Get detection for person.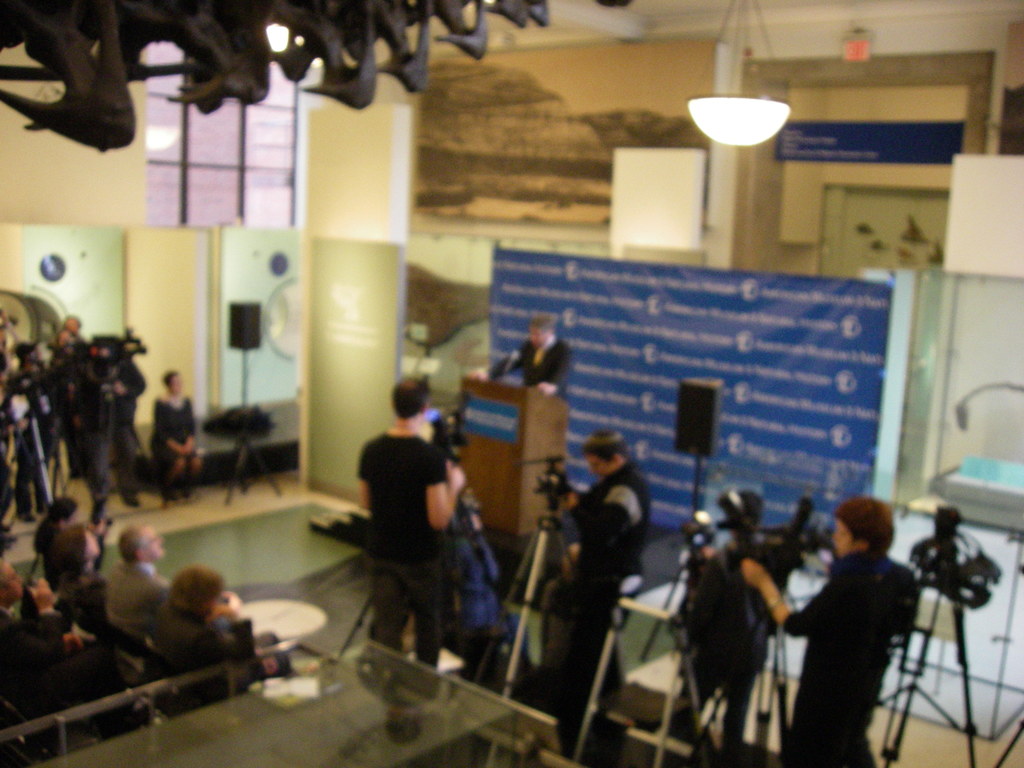
Detection: 0,342,38,386.
